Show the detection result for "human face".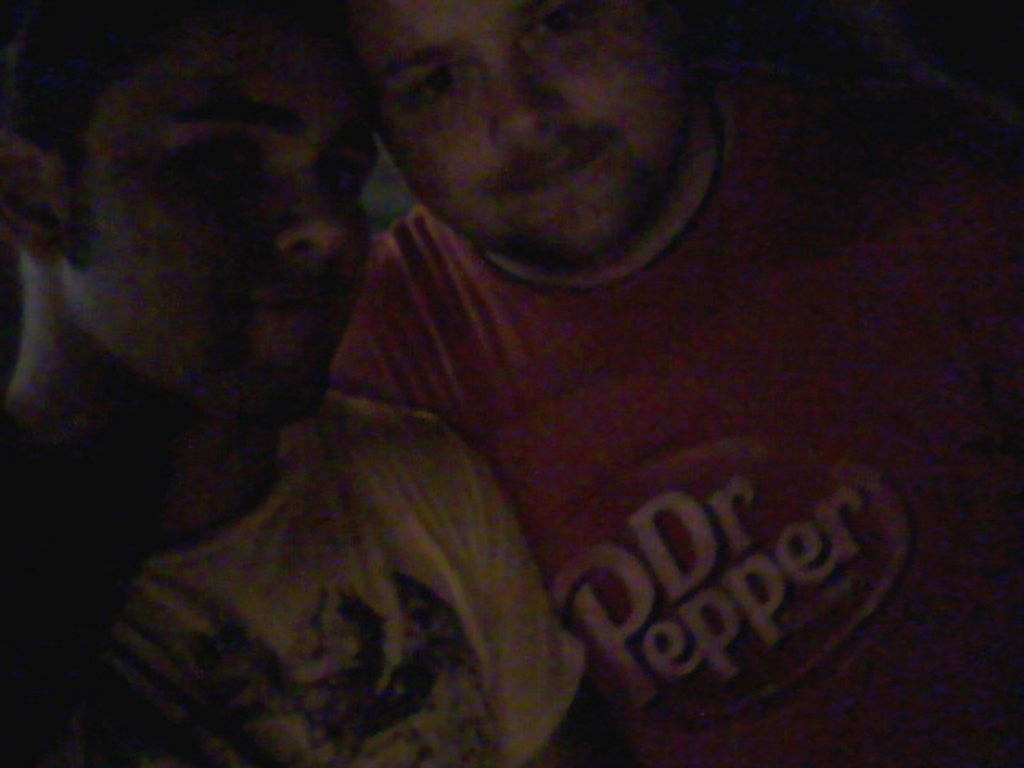
{"x1": 64, "y1": 32, "x2": 374, "y2": 438}.
